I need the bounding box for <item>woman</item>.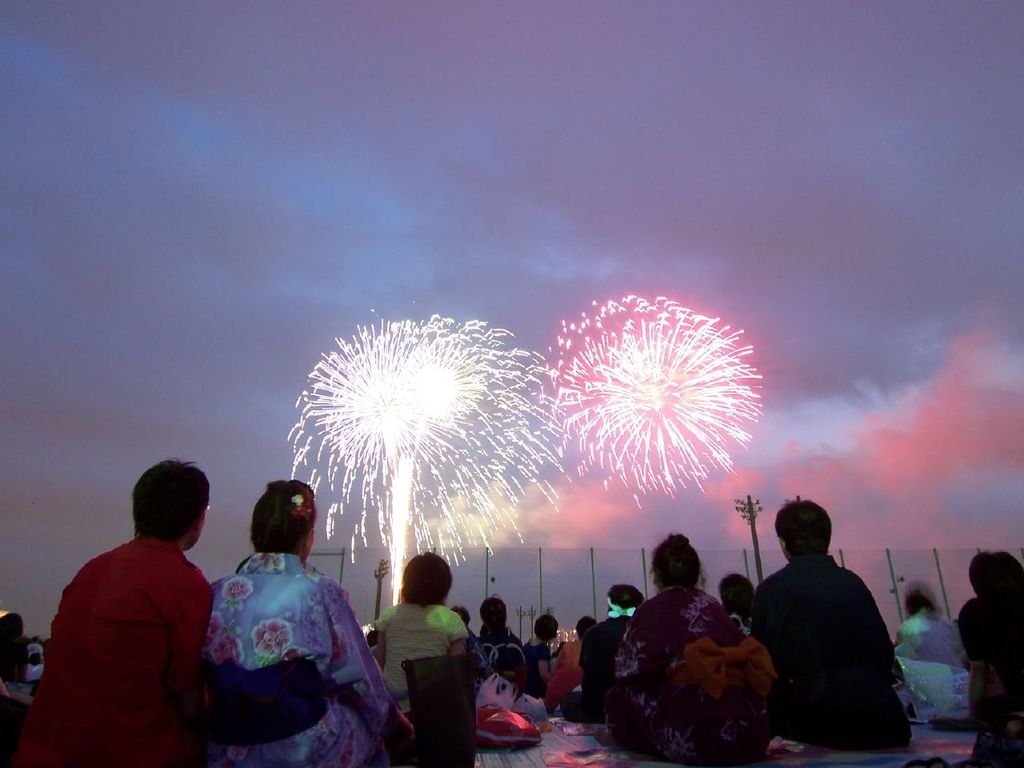
Here it is: (182, 495, 369, 767).
